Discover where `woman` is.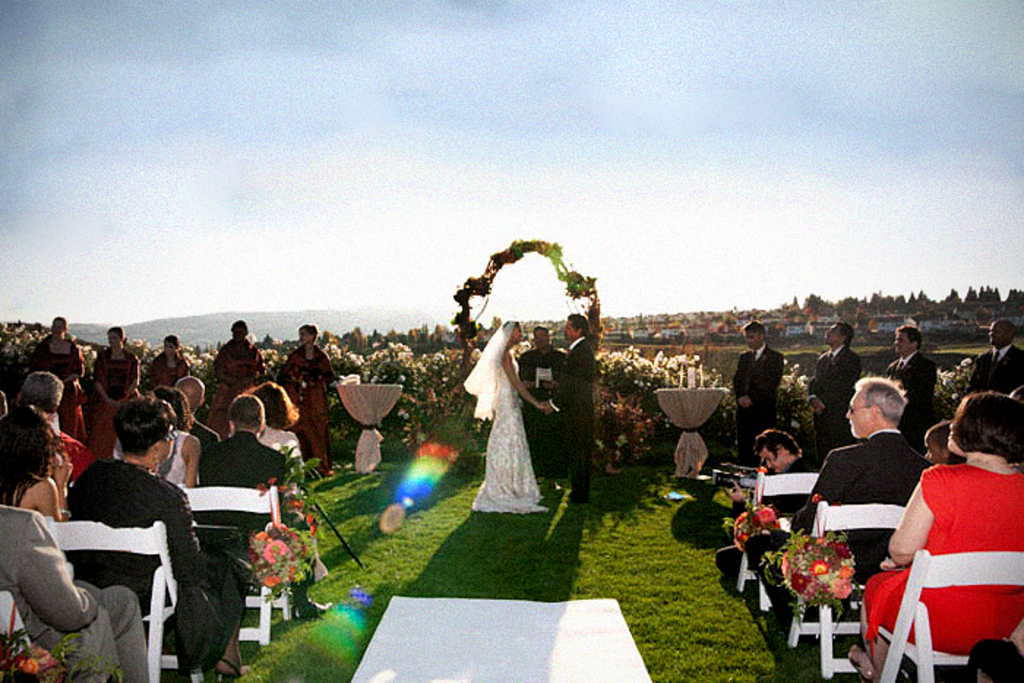
Discovered at l=844, t=390, r=1023, b=682.
